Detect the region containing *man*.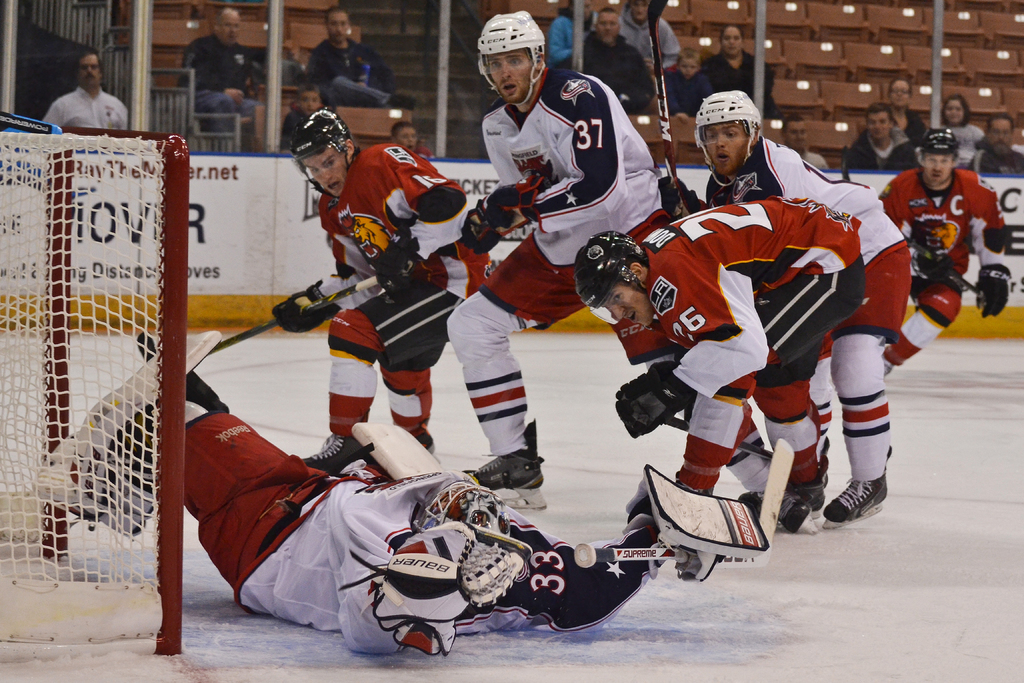
<bbox>299, 9, 408, 103</bbox>.
